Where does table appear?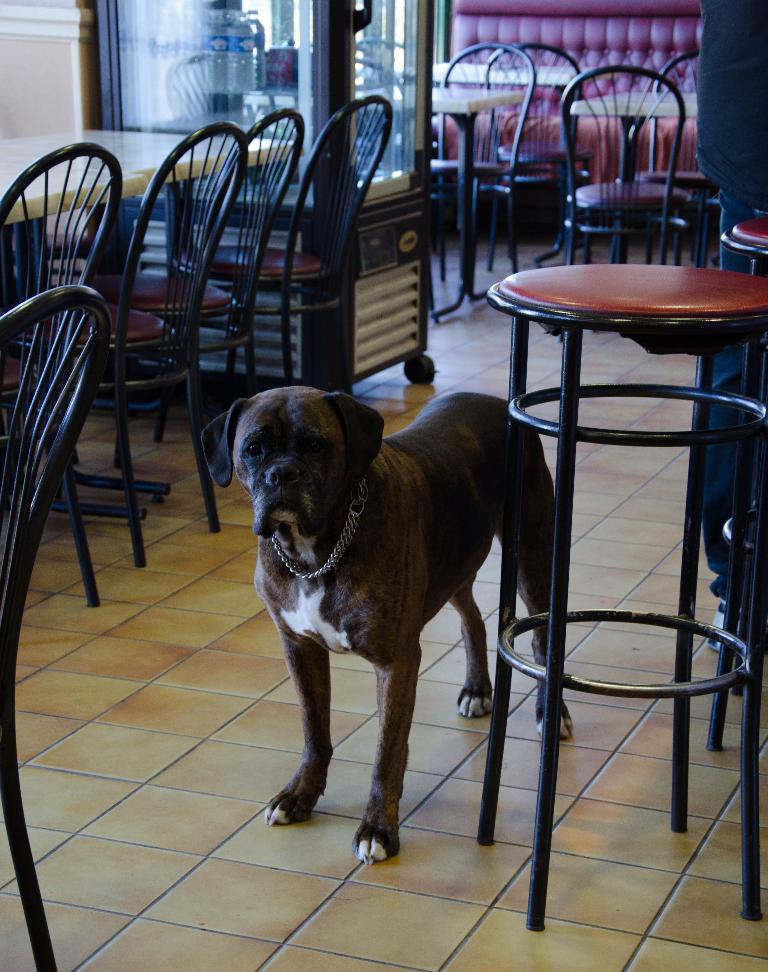
Appears at 420:60:594:260.
